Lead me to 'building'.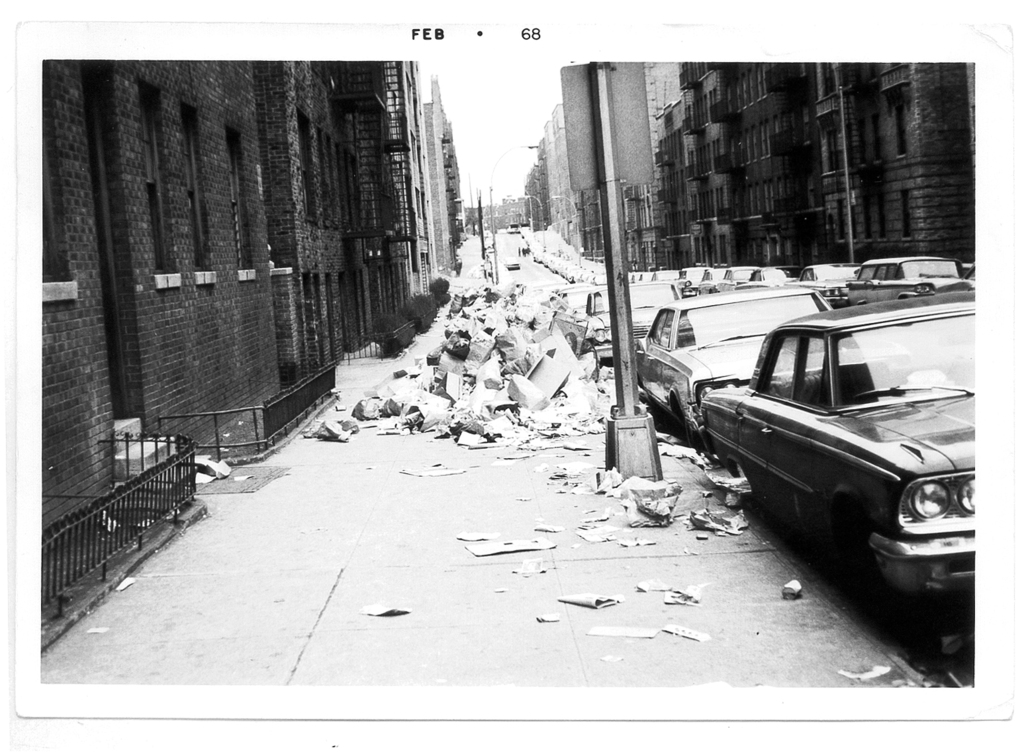
Lead to x1=38, y1=60, x2=460, y2=653.
